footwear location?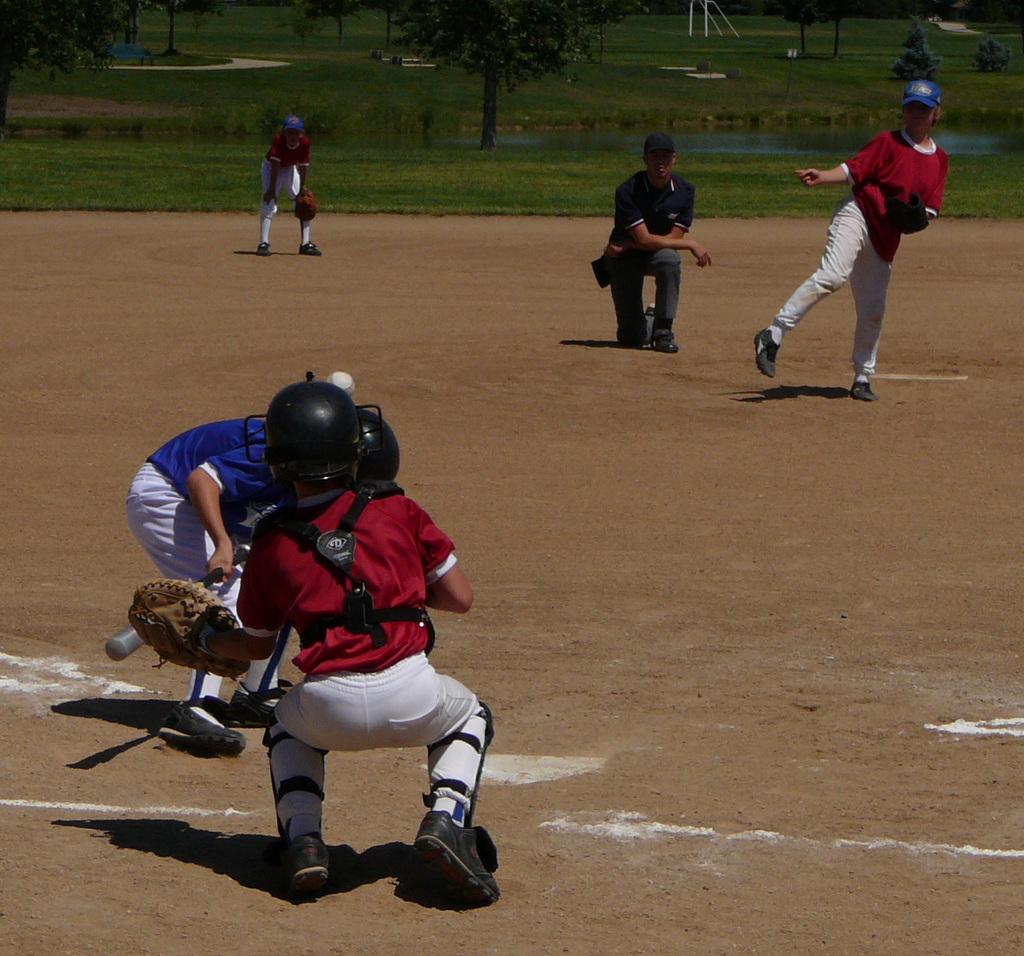
[161, 706, 246, 755]
